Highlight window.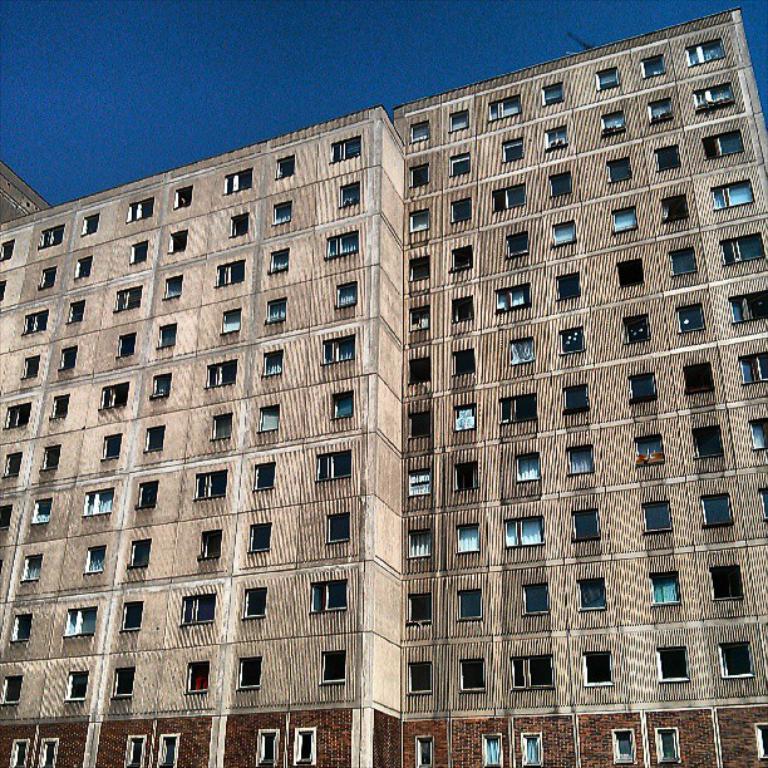
Highlighted region: Rect(407, 164, 429, 187).
